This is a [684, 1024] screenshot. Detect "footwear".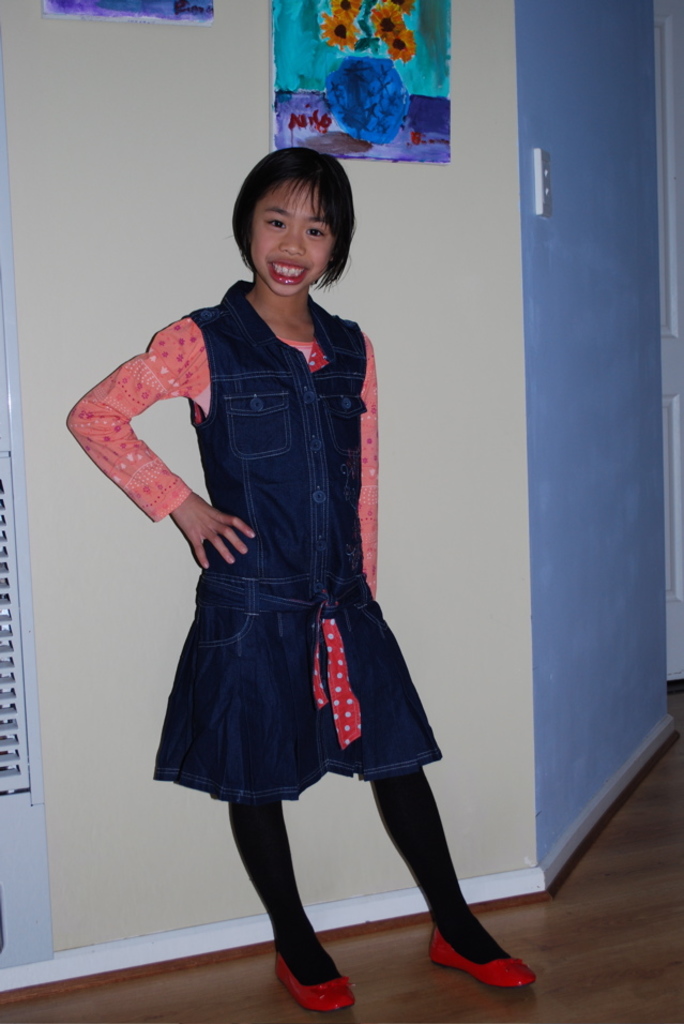
[429,920,532,990].
